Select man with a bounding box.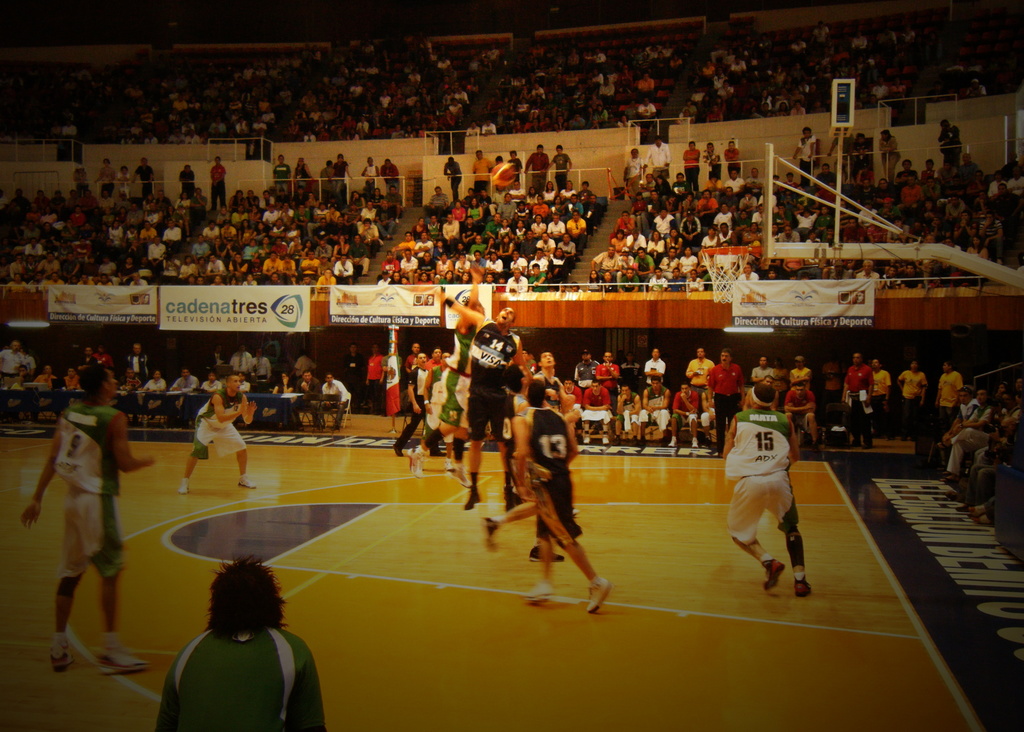
pyautogui.locateOnScreen(771, 223, 810, 243).
